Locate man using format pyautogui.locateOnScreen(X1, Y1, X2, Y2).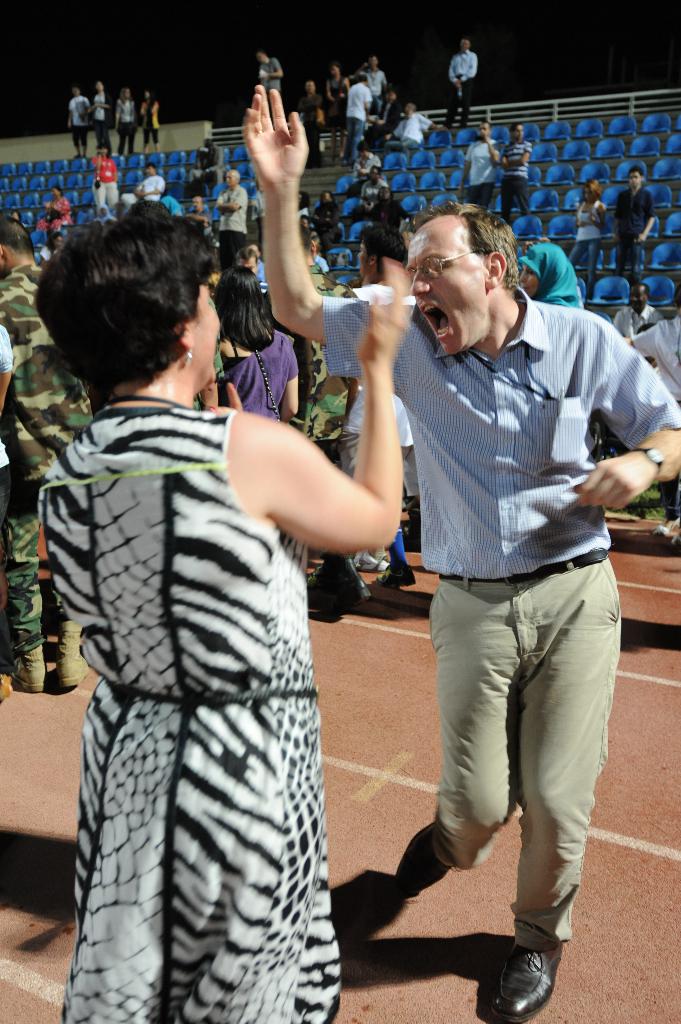
pyautogui.locateOnScreen(88, 79, 114, 154).
